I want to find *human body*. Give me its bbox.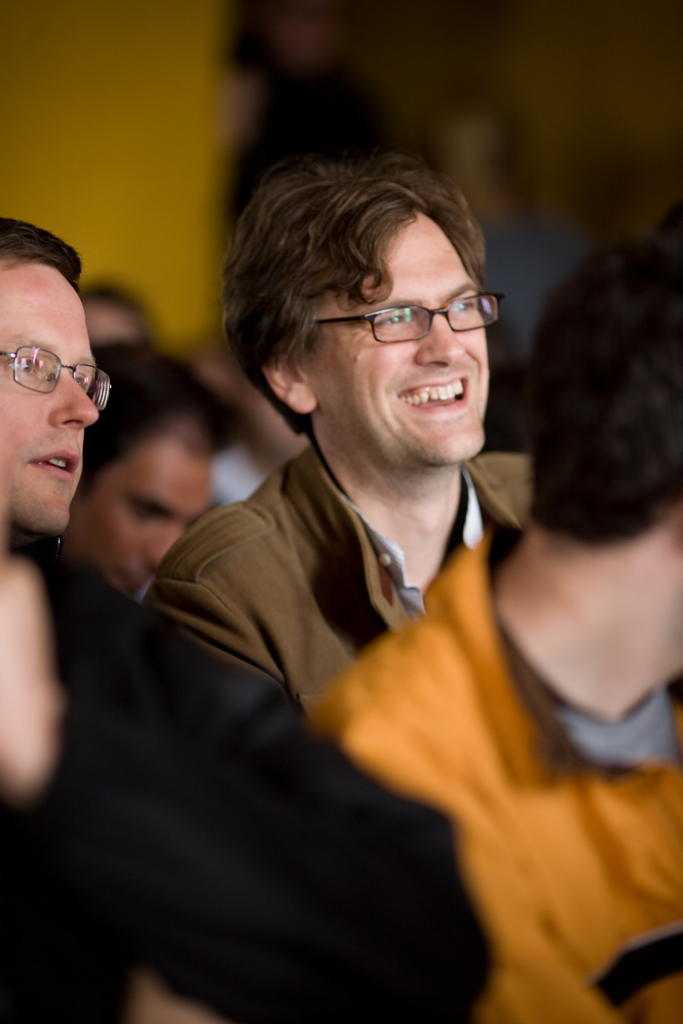
{"x1": 306, "y1": 228, "x2": 682, "y2": 1023}.
